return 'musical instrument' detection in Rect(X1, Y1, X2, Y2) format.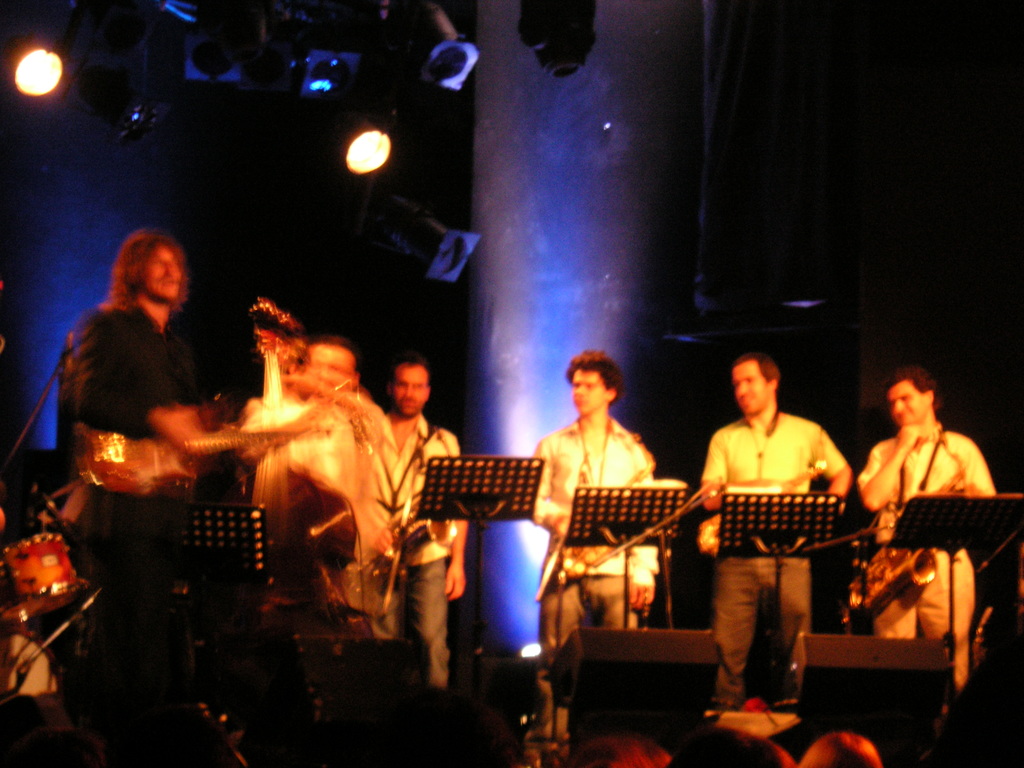
Rect(0, 536, 90, 626).
